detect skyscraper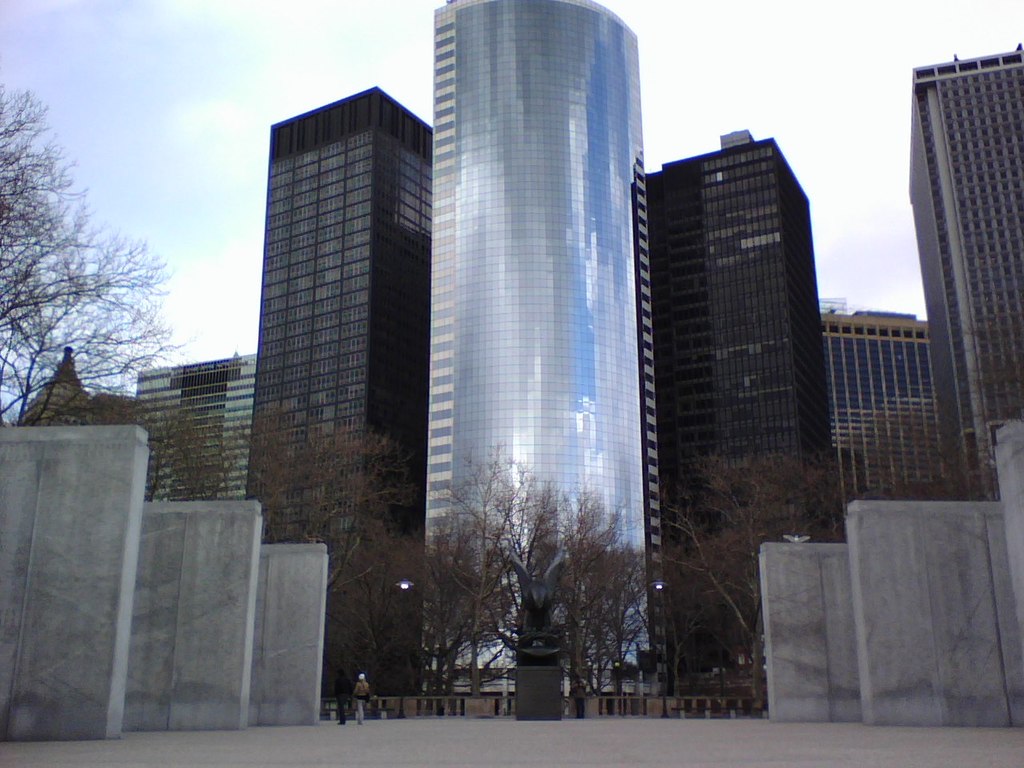
bbox=(388, 0, 668, 625)
